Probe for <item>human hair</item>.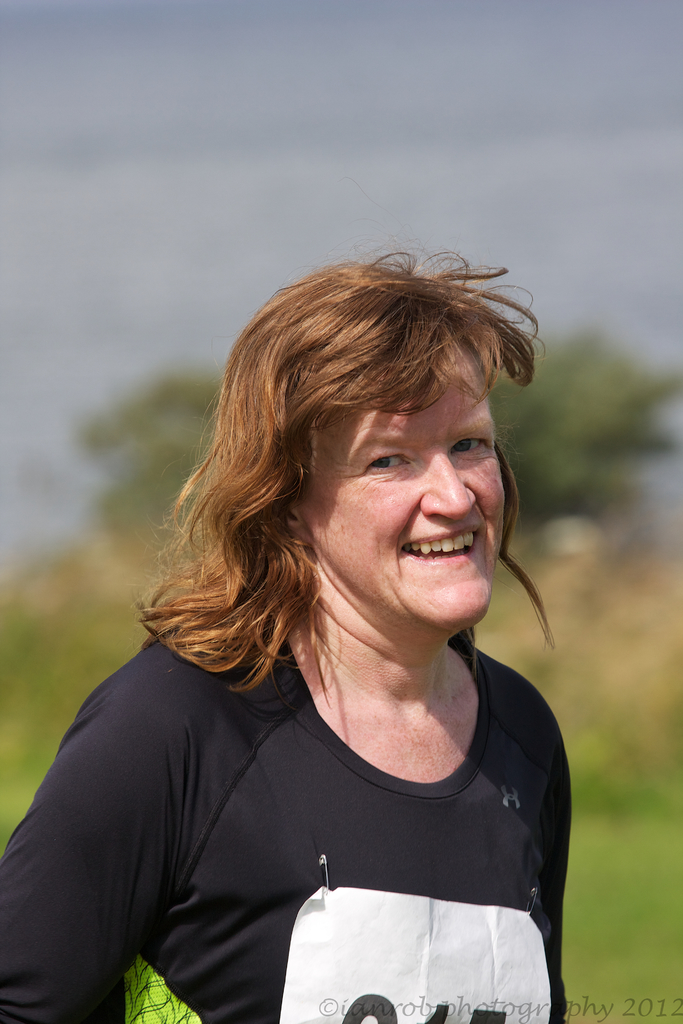
Probe result: <bbox>166, 239, 545, 671</bbox>.
